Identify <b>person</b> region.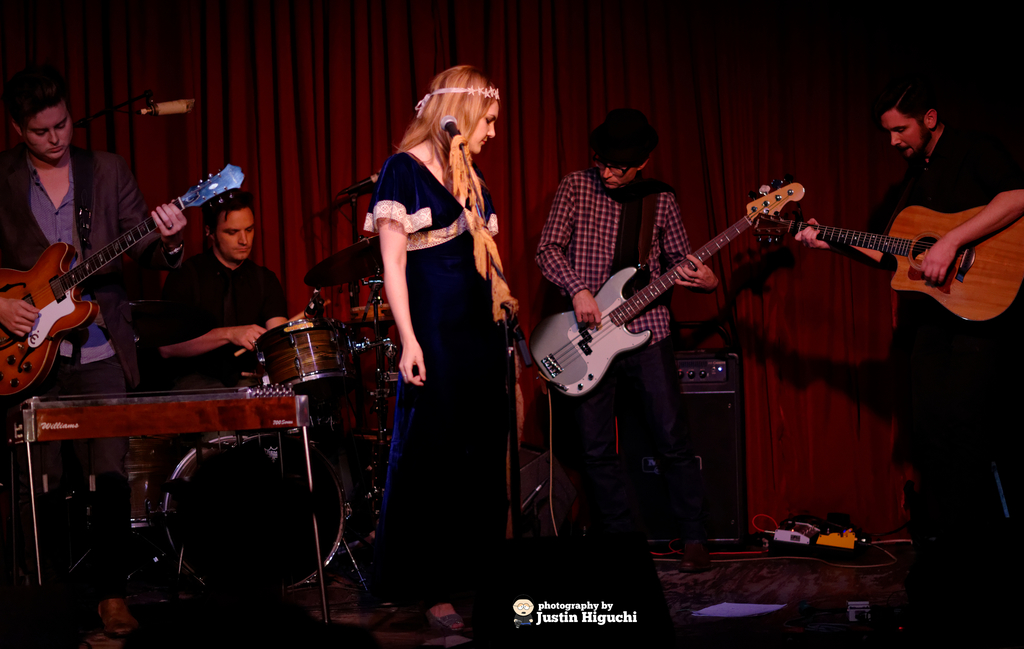
Region: <bbox>538, 111, 714, 569</bbox>.
